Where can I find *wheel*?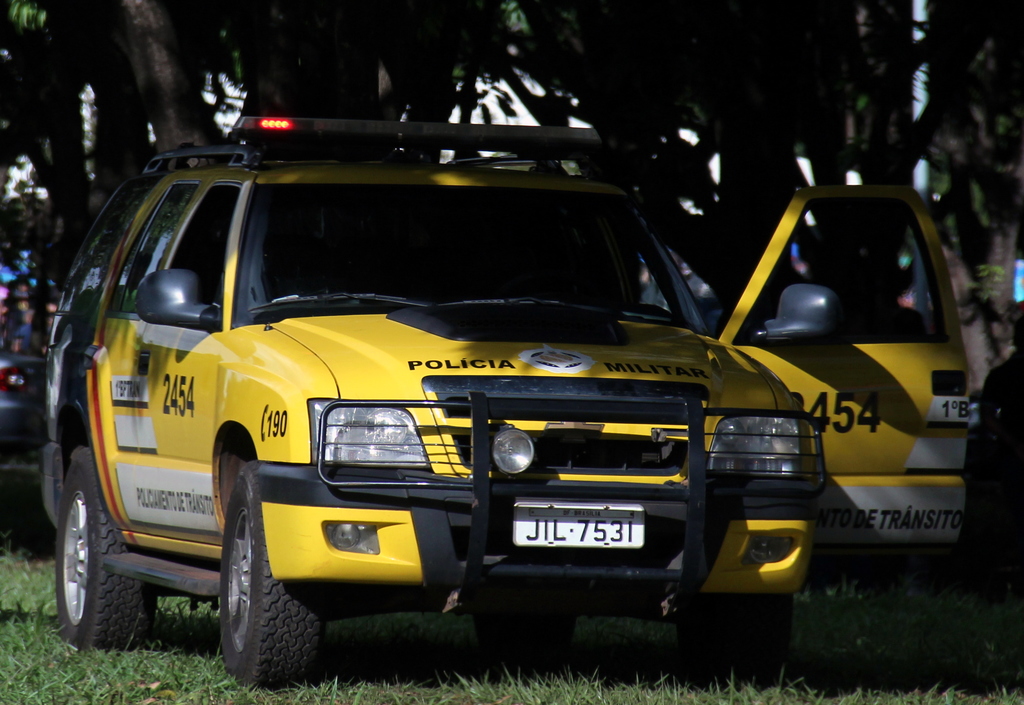
You can find it at select_region(673, 592, 796, 678).
